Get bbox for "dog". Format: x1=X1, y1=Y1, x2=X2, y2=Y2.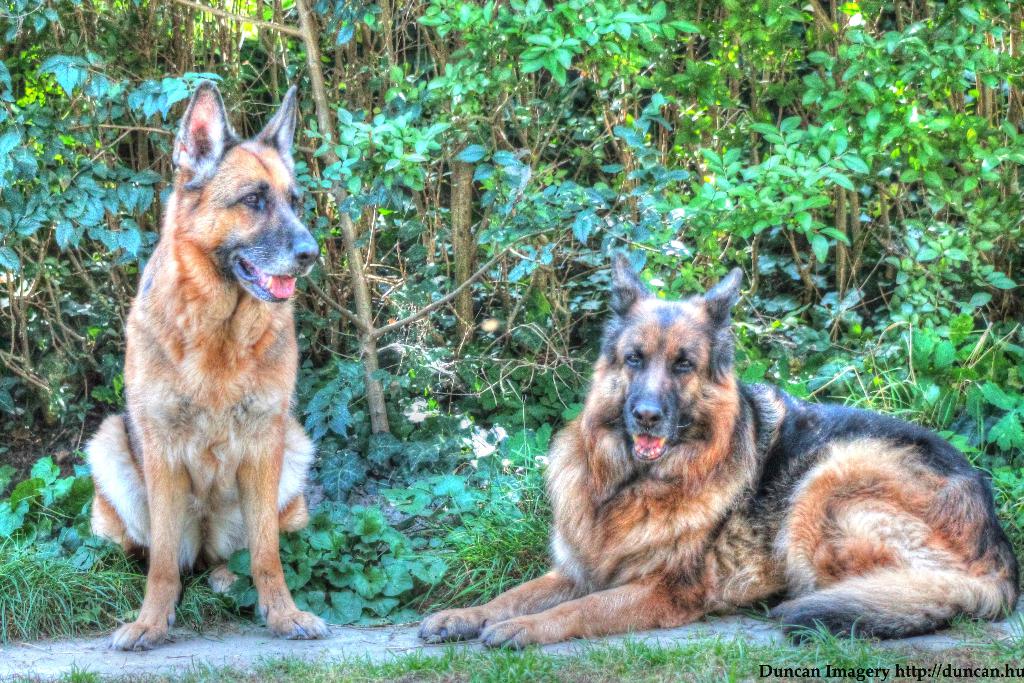
x1=86, y1=80, x2=336, y2=649.
